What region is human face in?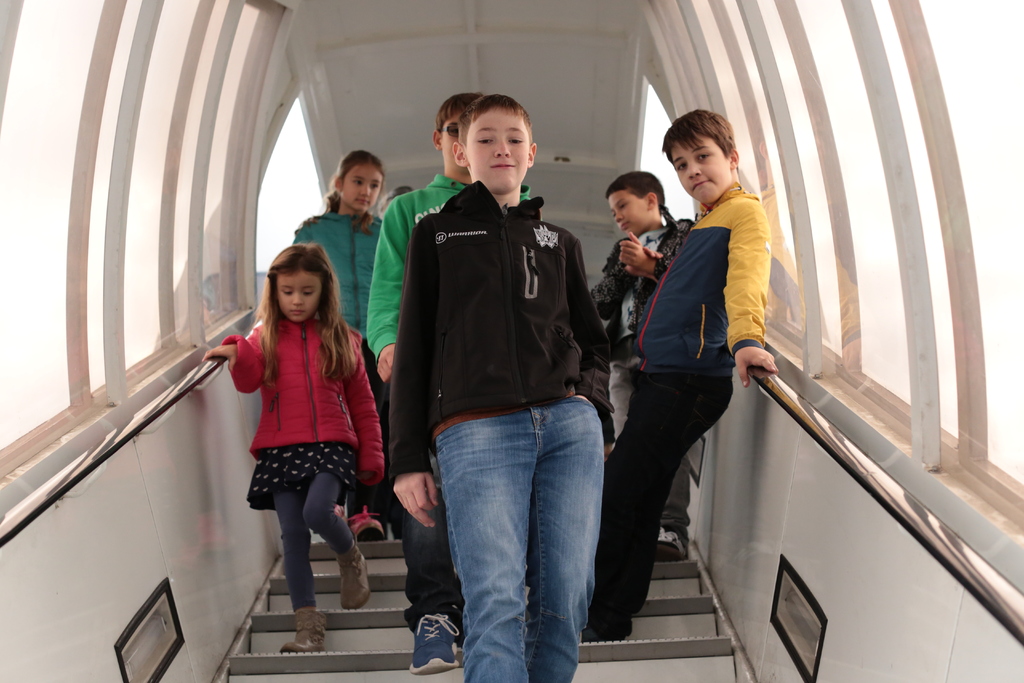
<bbox>671, 126, 729, 204</bbox>.
